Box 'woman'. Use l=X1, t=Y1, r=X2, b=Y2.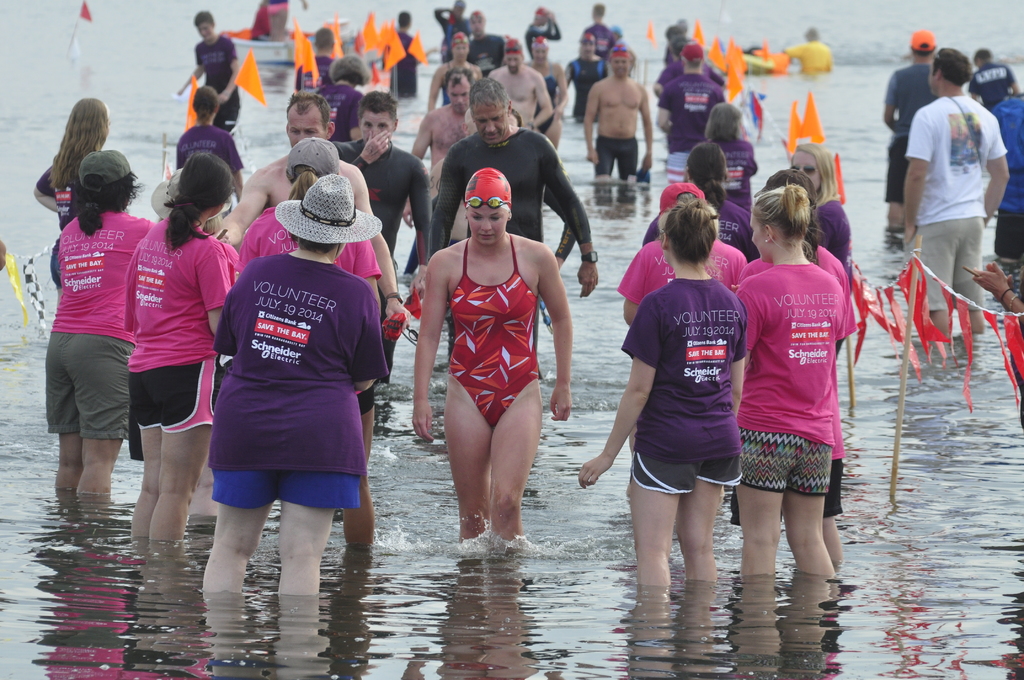
l=111, t=151, r=241, b=540.
